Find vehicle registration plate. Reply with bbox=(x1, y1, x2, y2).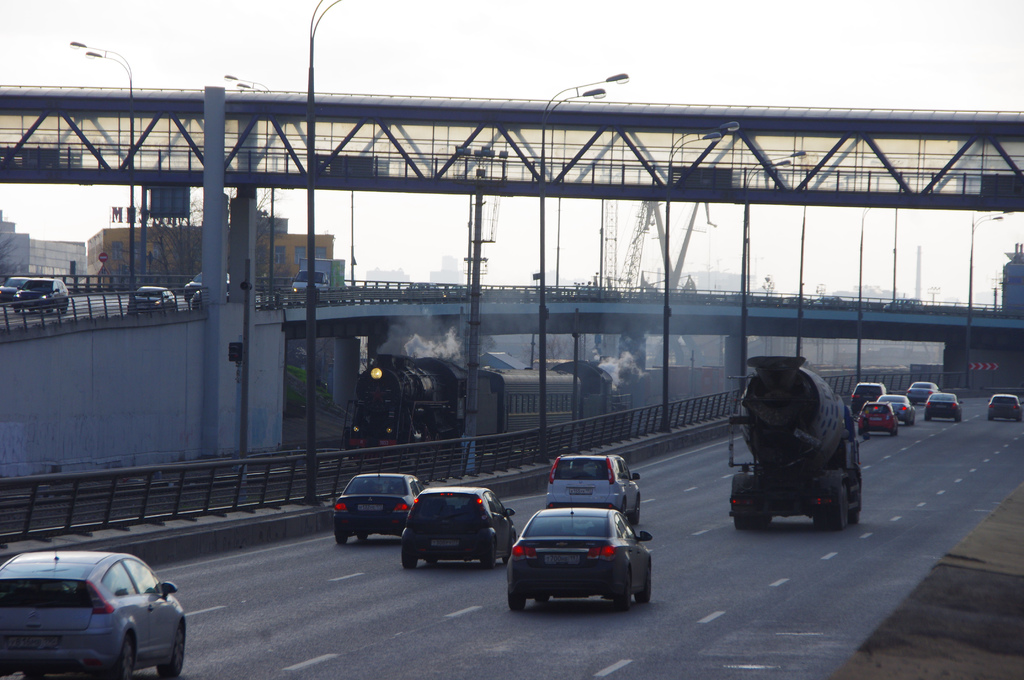
bbox=(568, 488, 591, 494).
